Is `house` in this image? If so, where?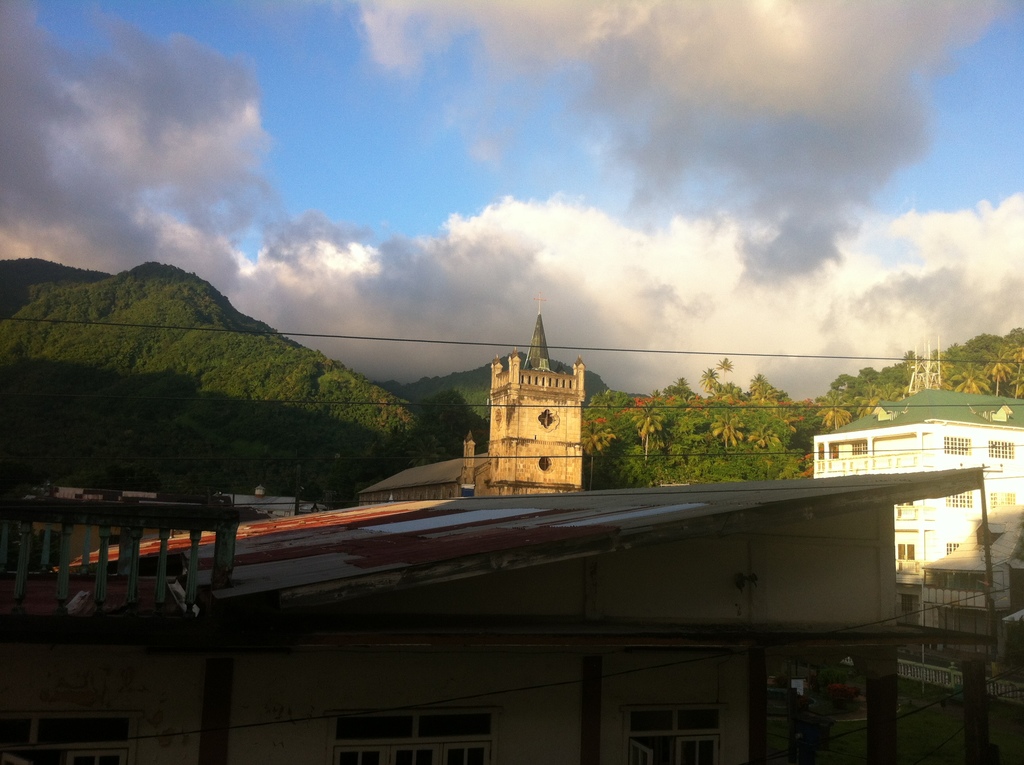
Yes, at <region>816, 384, 1023, 712</region>.
